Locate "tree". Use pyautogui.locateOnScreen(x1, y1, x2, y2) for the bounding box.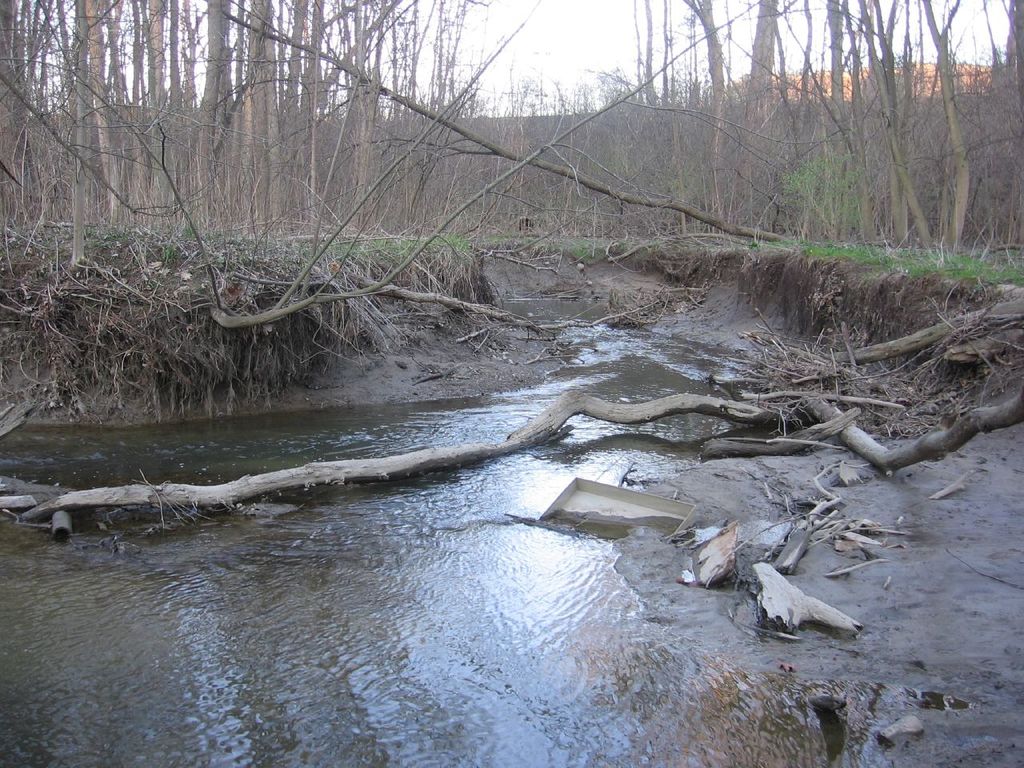
pyautogui.locateOnScreen(825, 0, 923, 252).
